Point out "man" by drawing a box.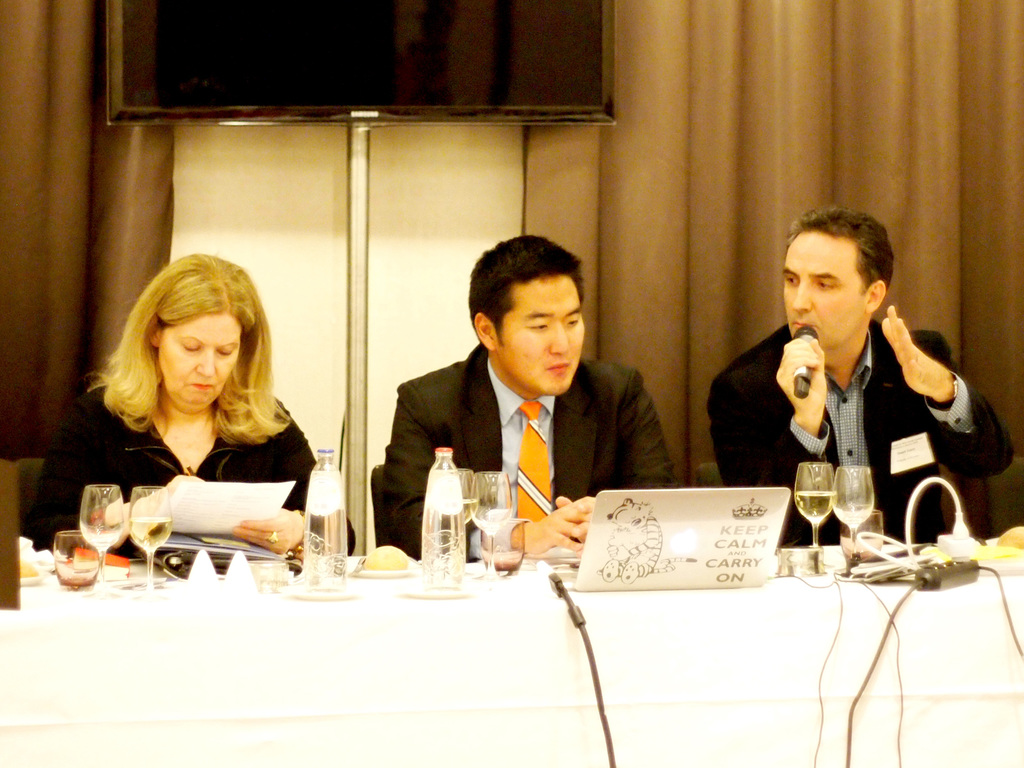
369 234 673 559.
